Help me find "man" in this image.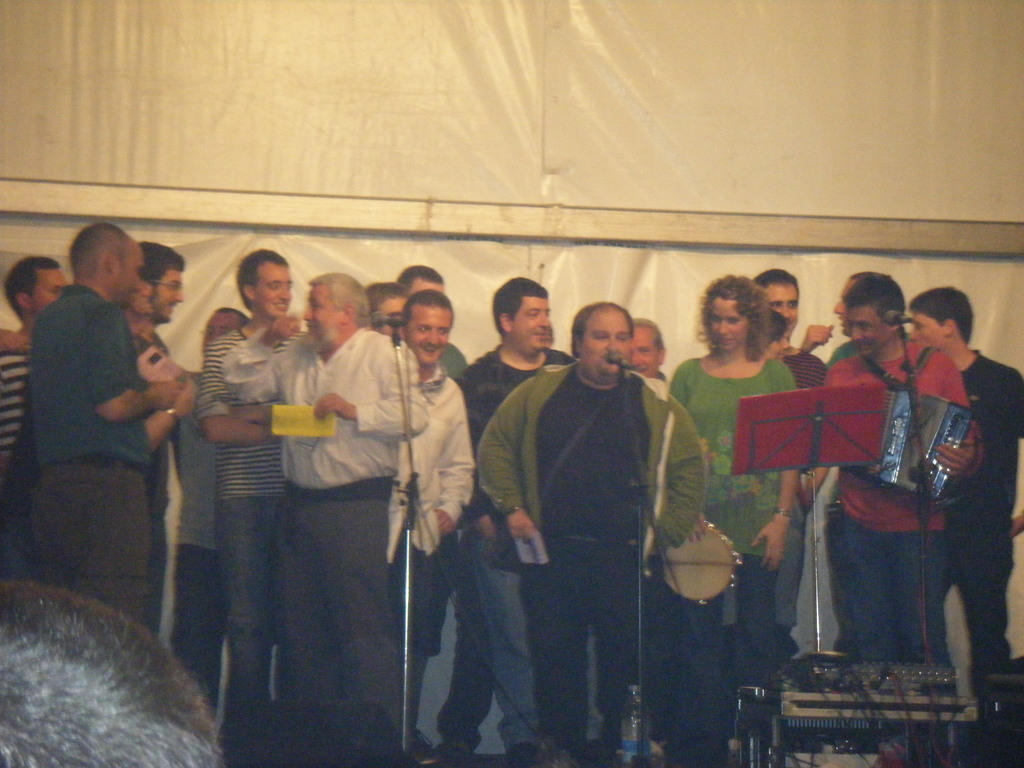
Found it: locate(486, 284, 712, 760).
